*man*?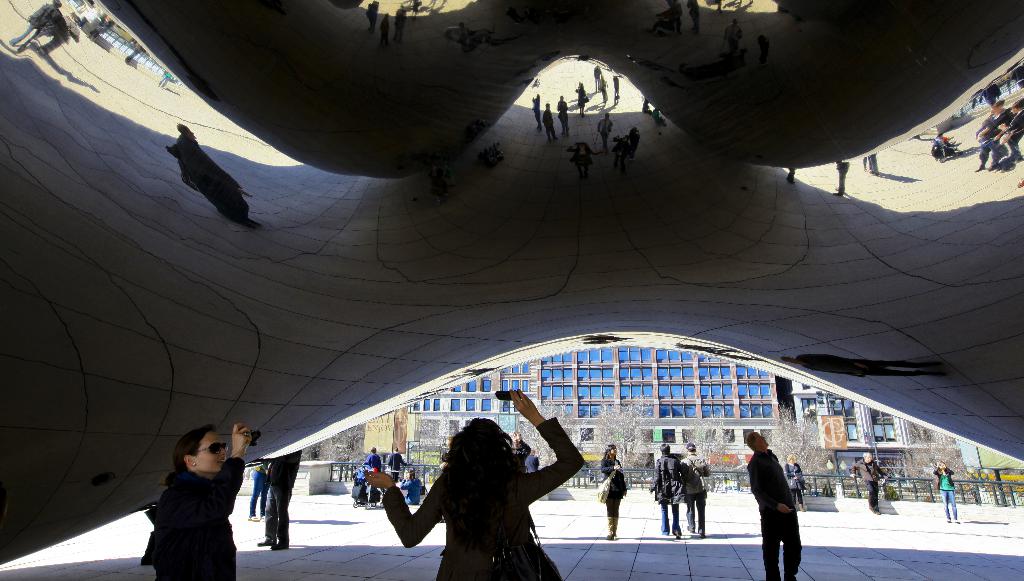
region(649, 441, 680, 539)
